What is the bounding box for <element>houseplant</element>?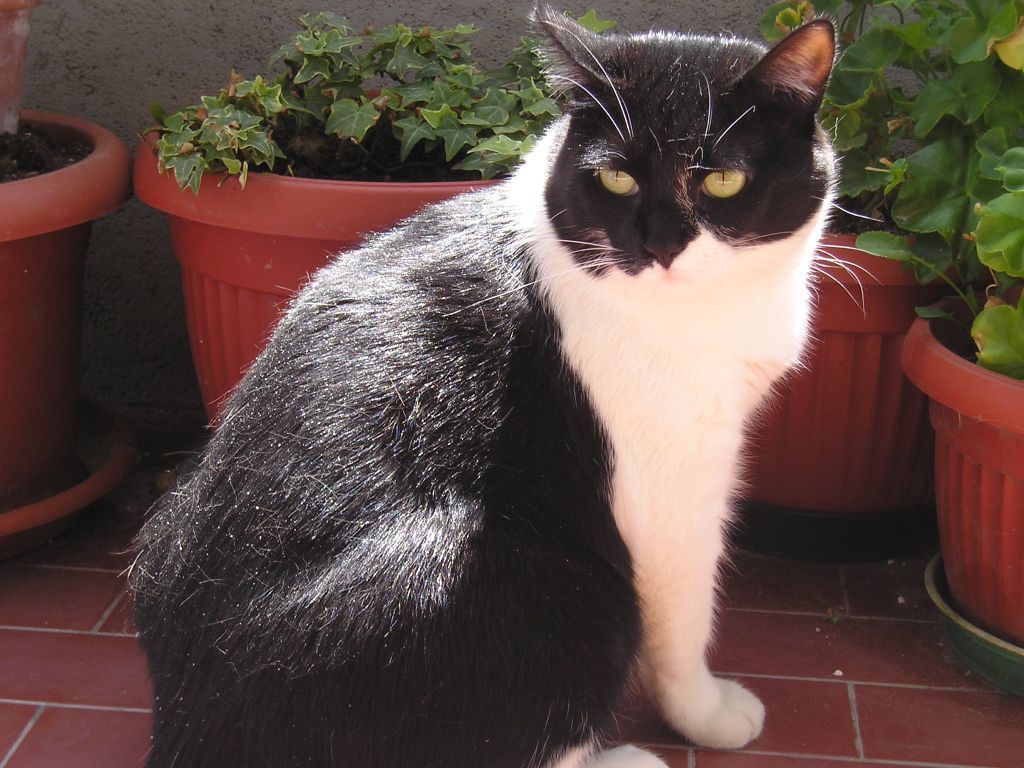
BBox(0, 6, 129, 523).
